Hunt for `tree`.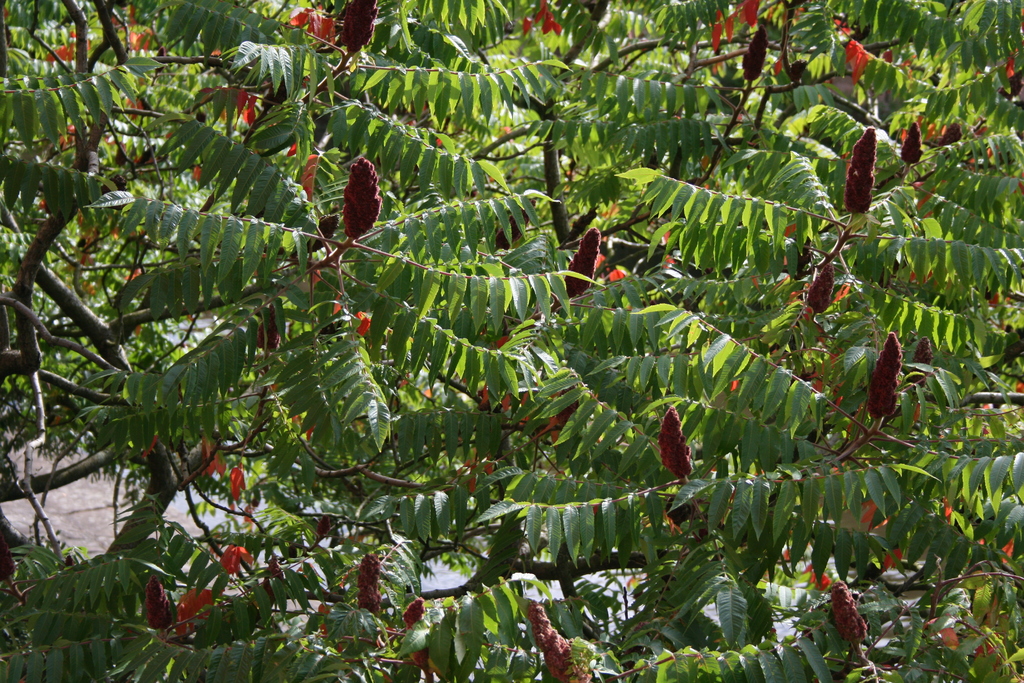
Hunted down at 0:0:1023:682.
